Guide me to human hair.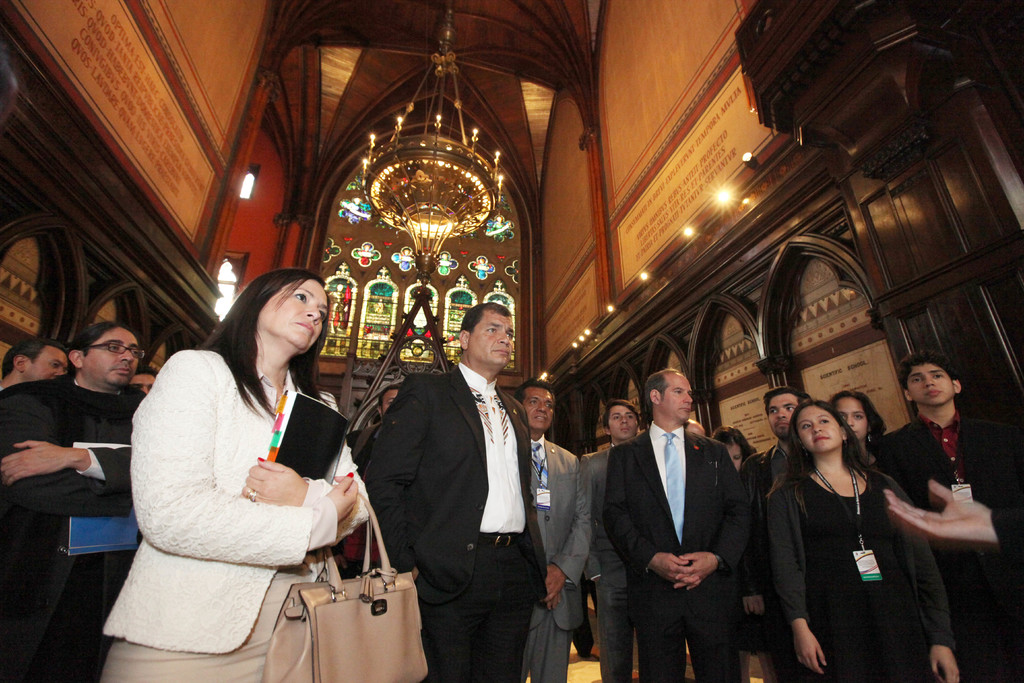
Guidance: [left=68, top=319, right=119, bottom=356].
